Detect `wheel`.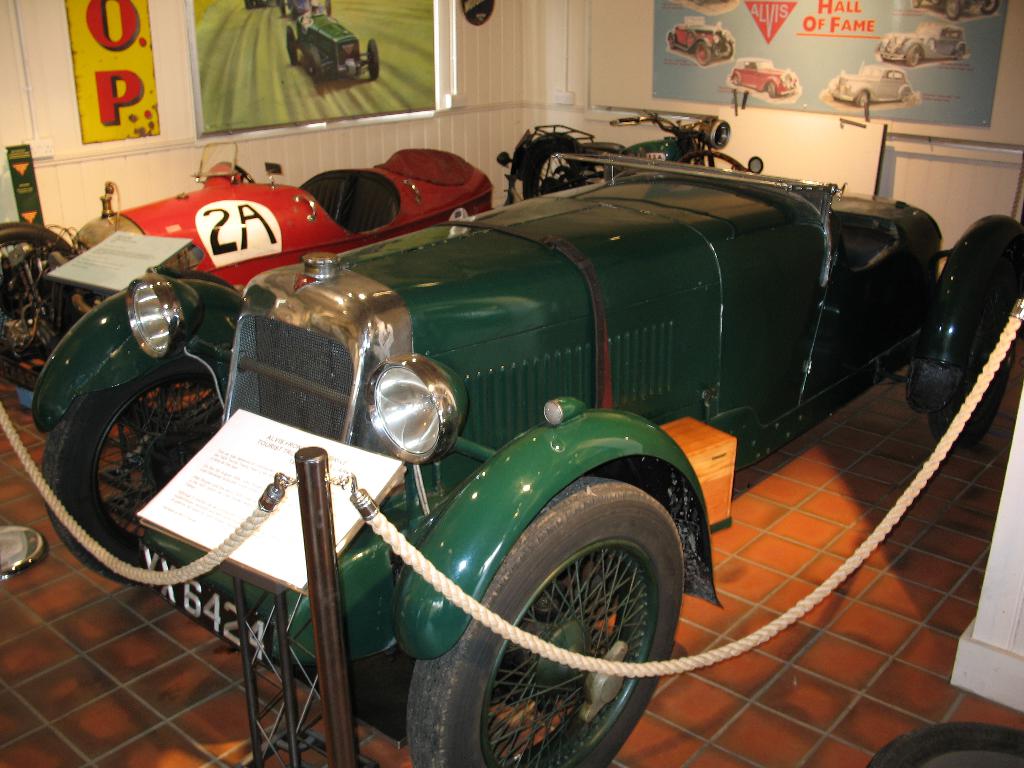
Detected at detection(367, 42, 380, 76).
